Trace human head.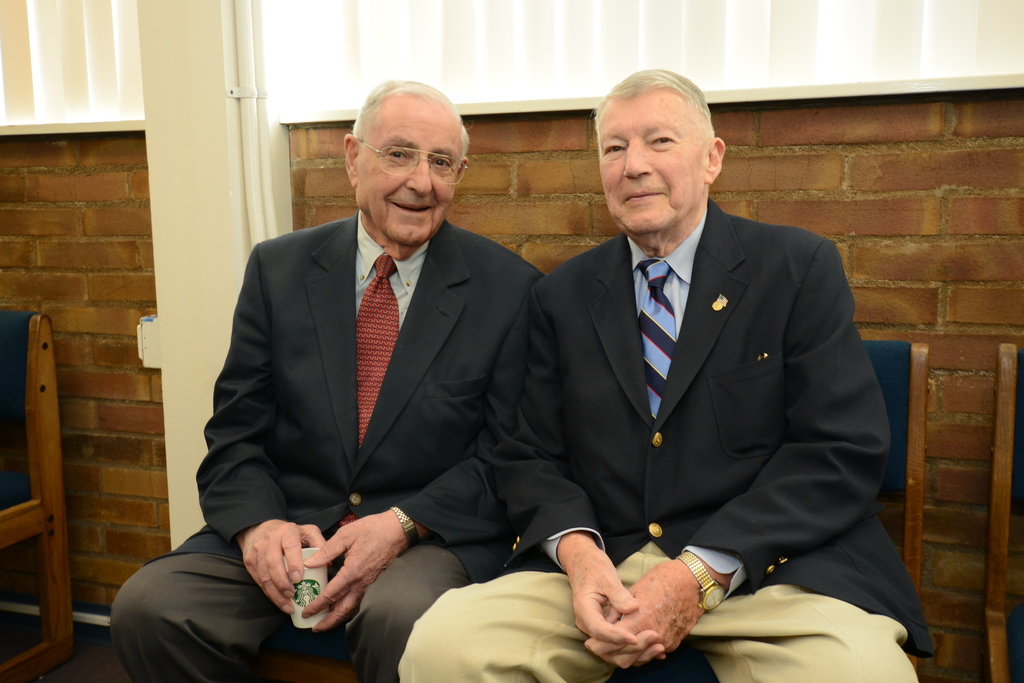
Traced to (x1=588, y1=66, x2=727, y2=250).
